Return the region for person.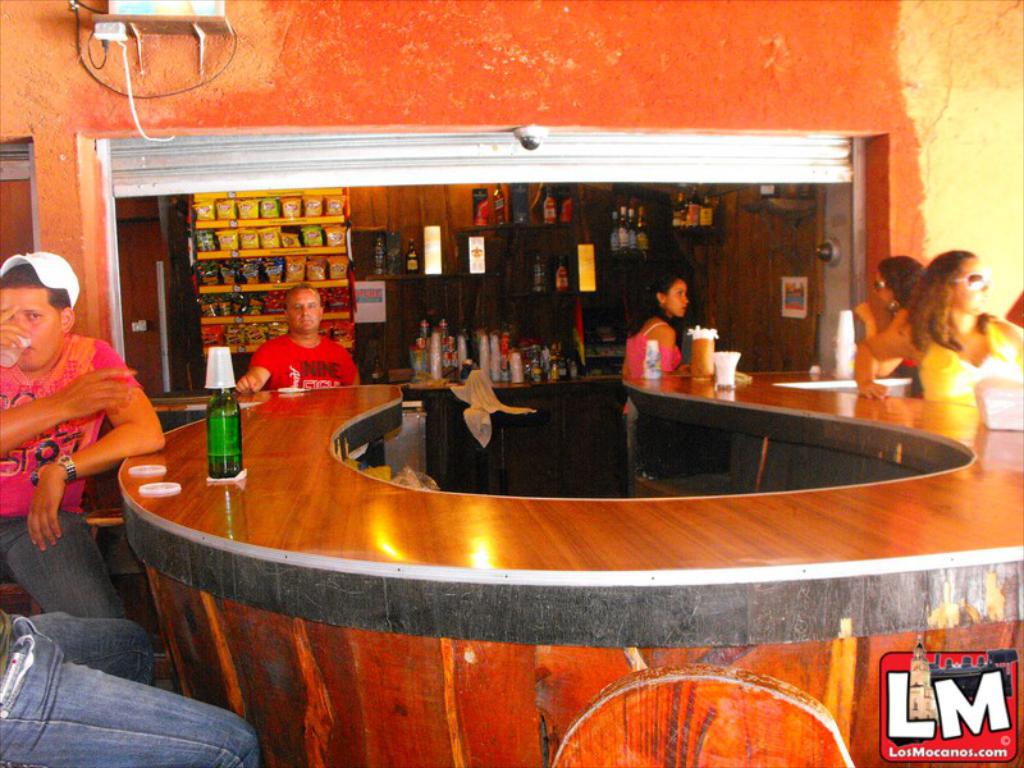
detection(860, 257, 1023, 397).
